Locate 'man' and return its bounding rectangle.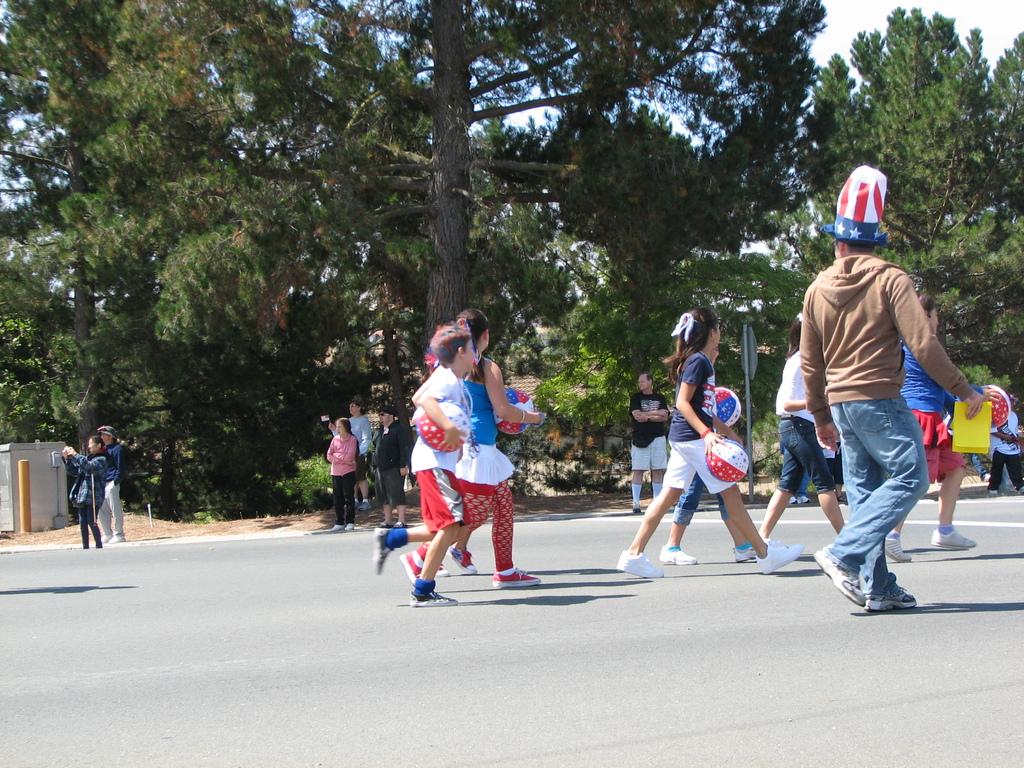
crop(92, 433, 128, 546).
